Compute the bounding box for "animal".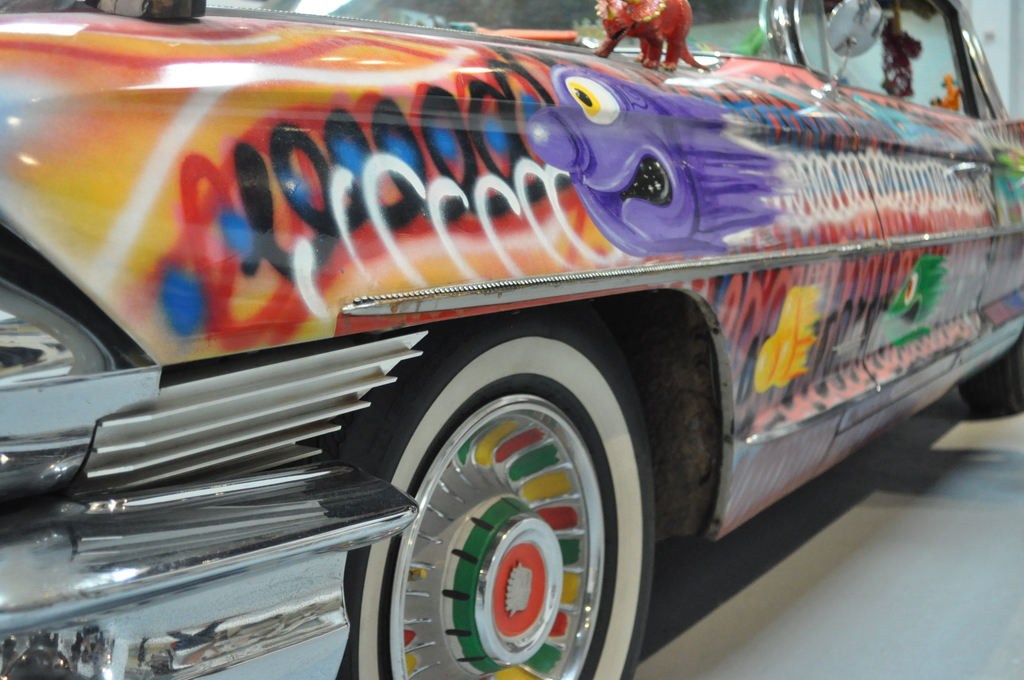
(880, 255, 943, 346).
